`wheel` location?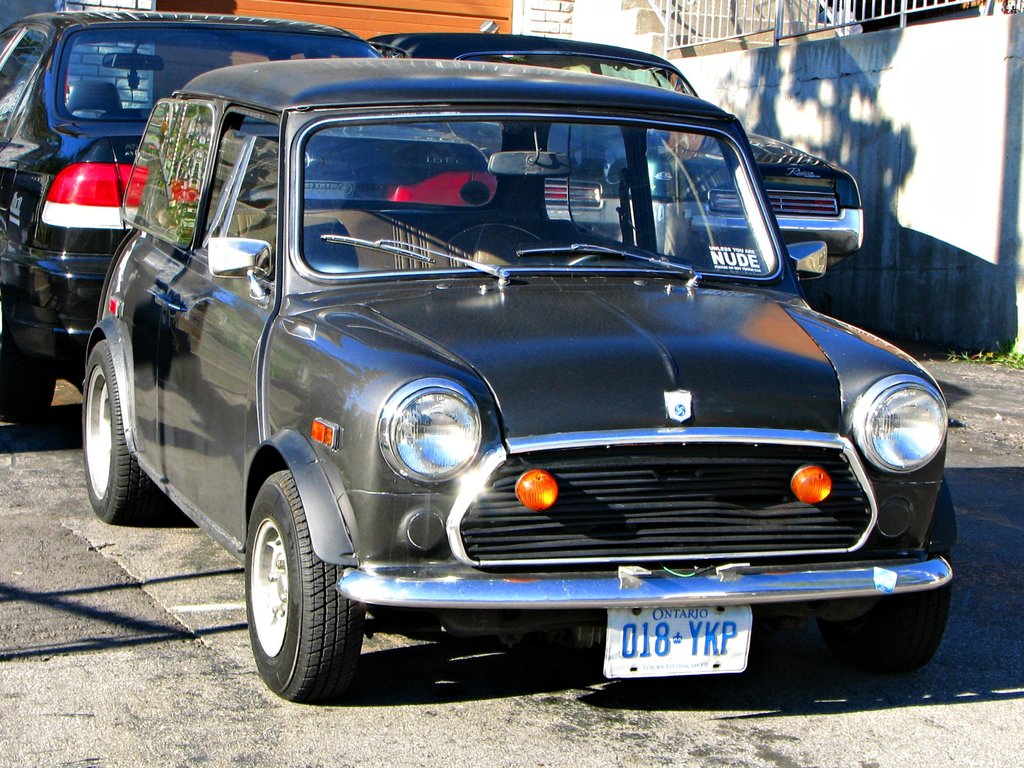
left=248, top=470, right=365, bottom=705
